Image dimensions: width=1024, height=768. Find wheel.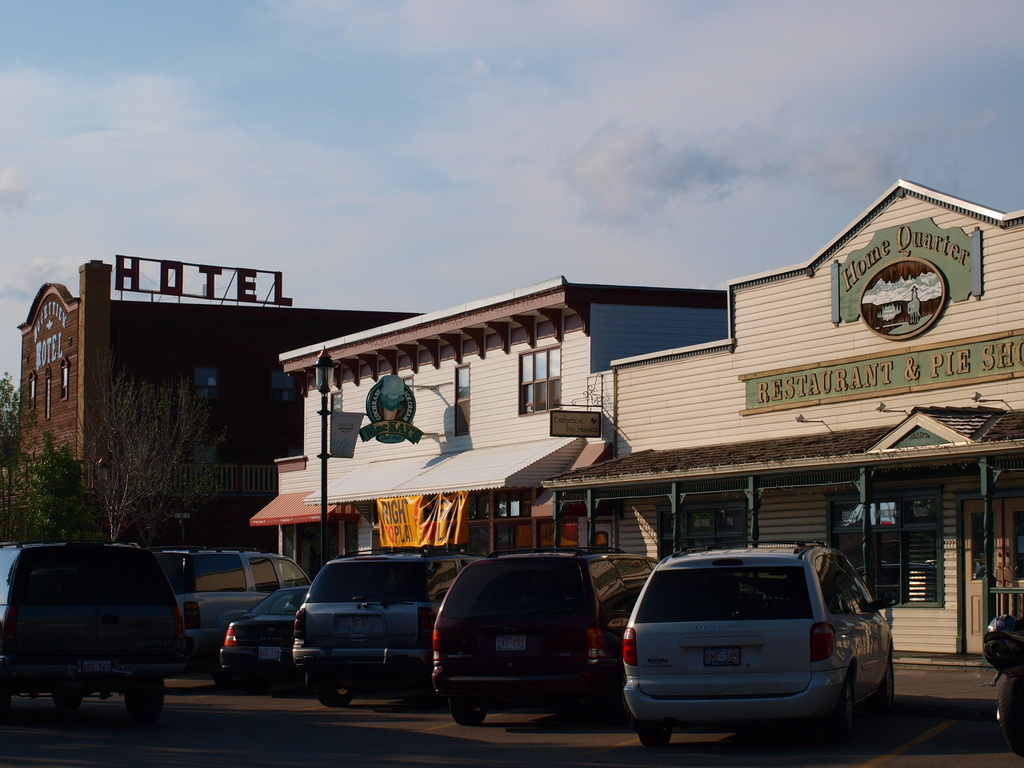
bbox(831, 626, 882, 736).
